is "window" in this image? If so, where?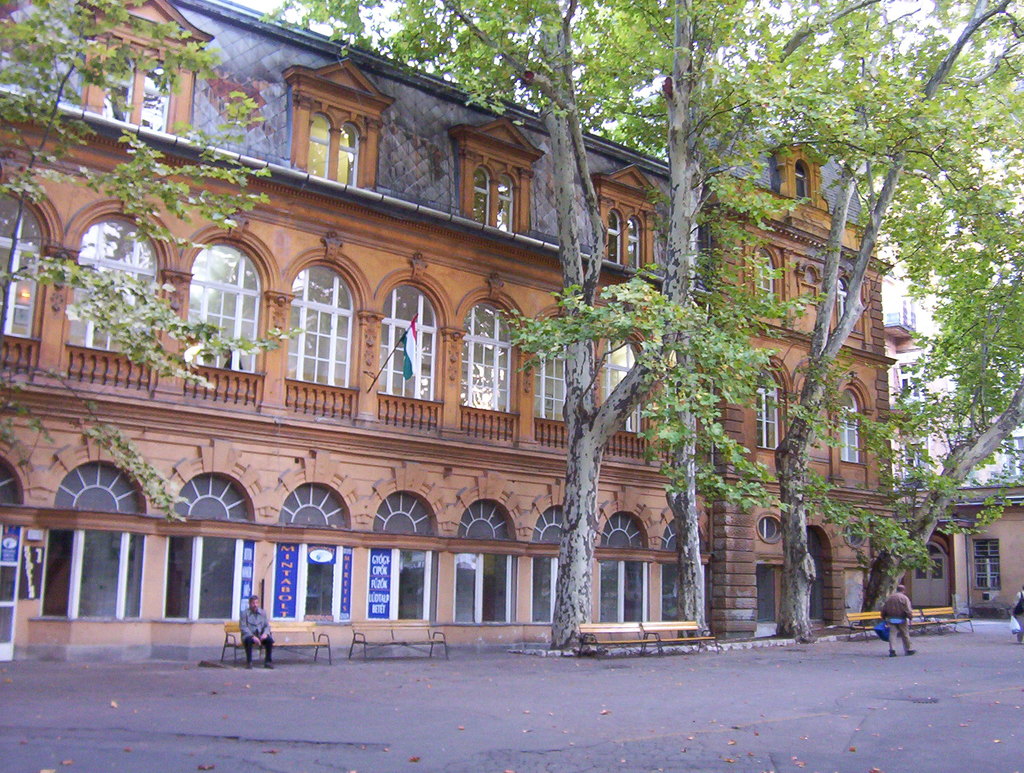
Yes, at crop(756, 364, 780, 448).
